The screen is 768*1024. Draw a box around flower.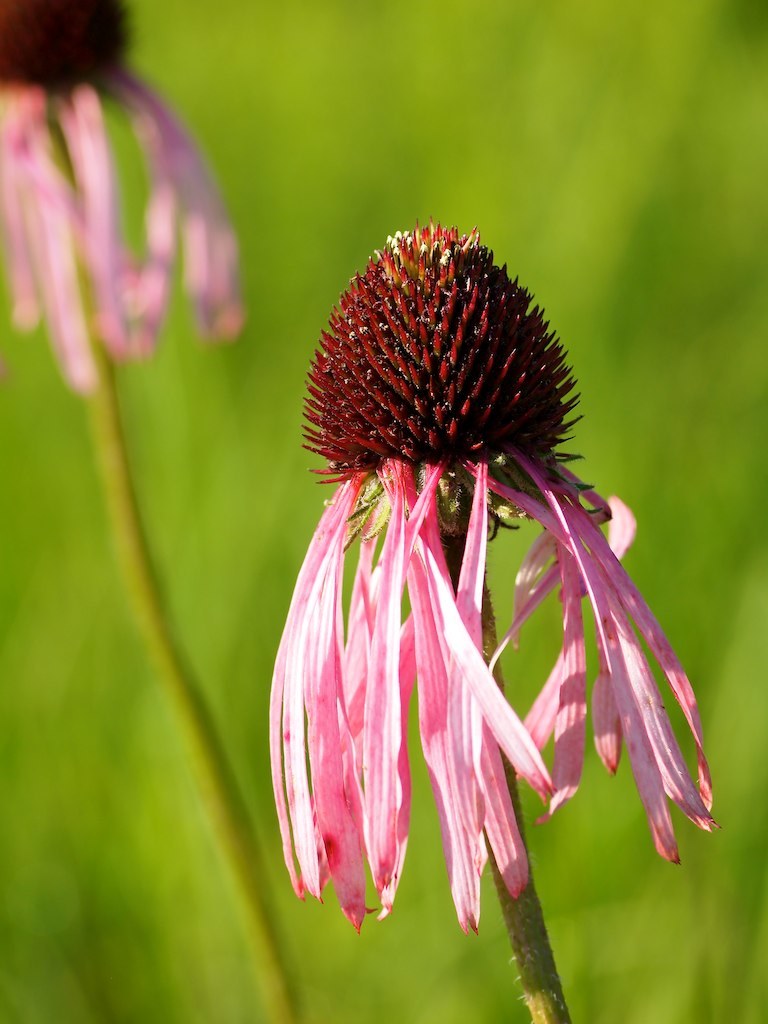
box(278, 205, 716, 936).
